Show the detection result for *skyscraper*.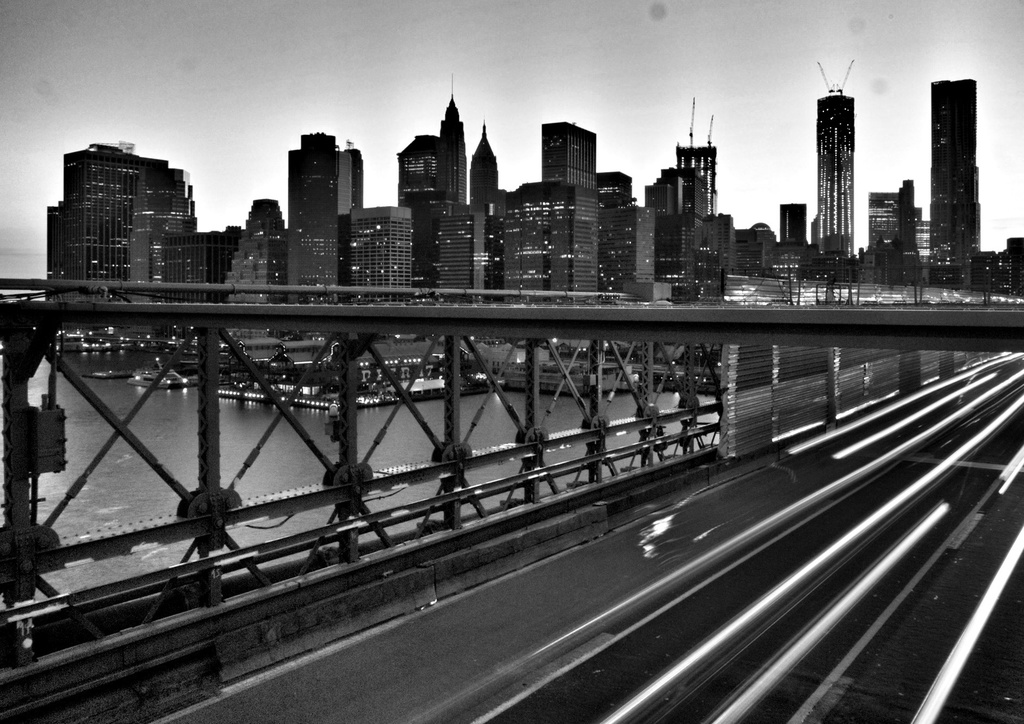
[left=778, top=202, right=812, bottom=246].
